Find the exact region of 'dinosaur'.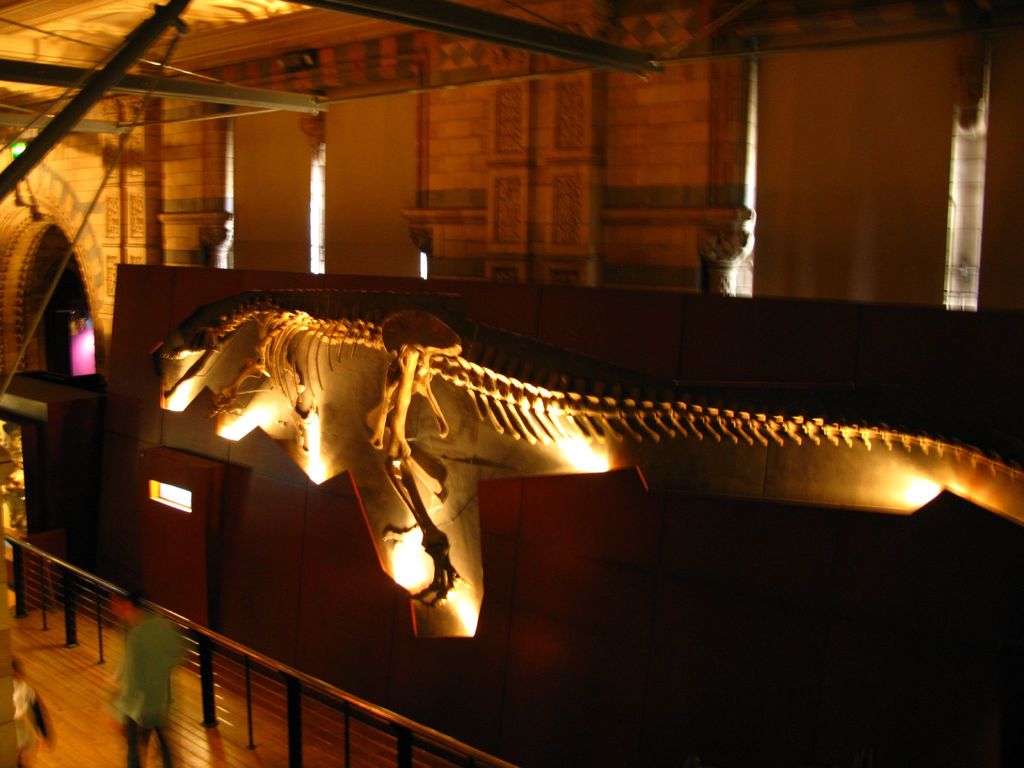
Exact region: 147,307,1021,644.
